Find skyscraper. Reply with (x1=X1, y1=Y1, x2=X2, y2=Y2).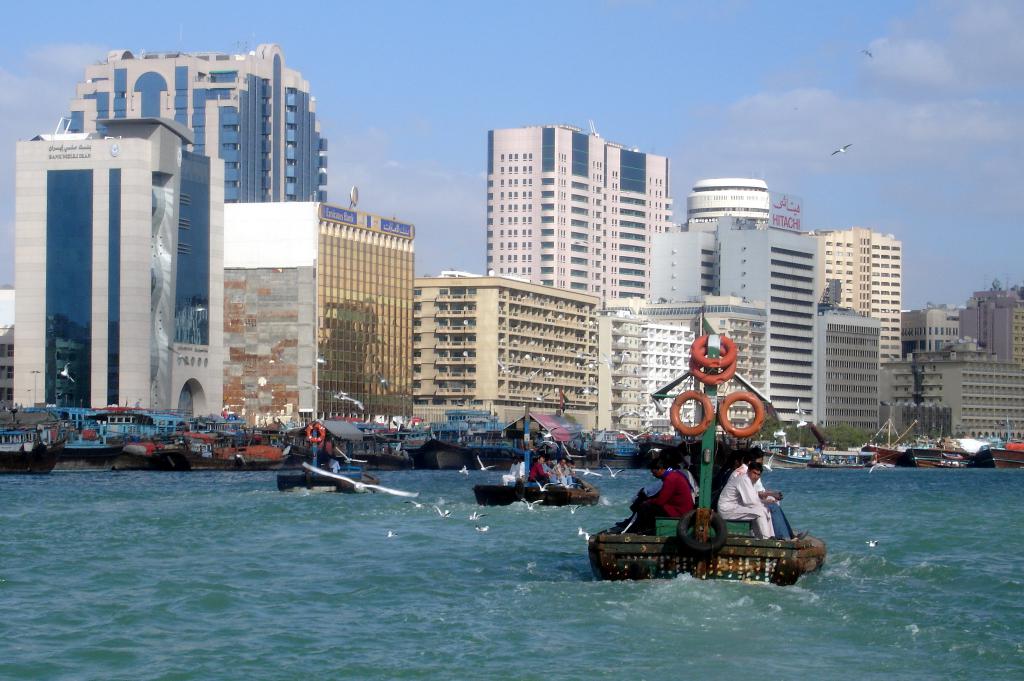
(x1=66, y1=44, x2=335, y2=206).
